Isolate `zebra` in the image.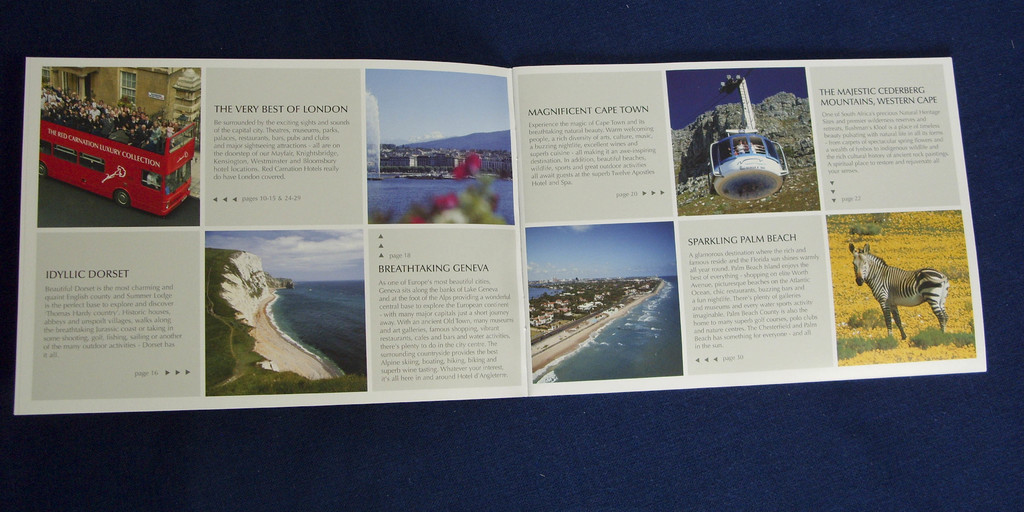
Isolated region: select_region(846, 240, 950, 341).
